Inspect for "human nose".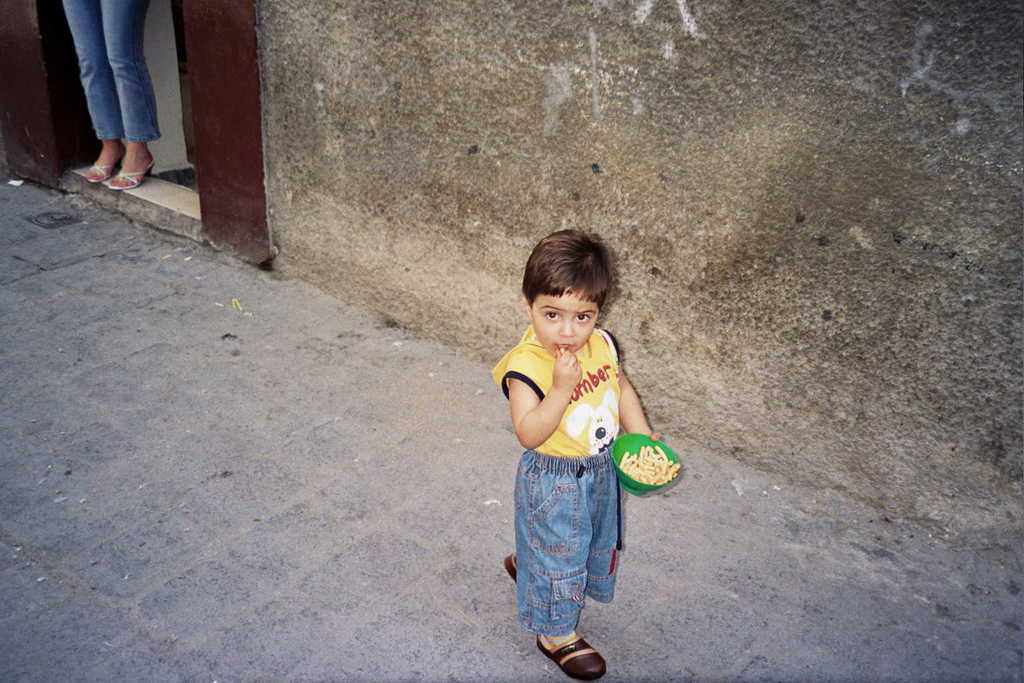
Inspection: [555, 313, 577, 337].
